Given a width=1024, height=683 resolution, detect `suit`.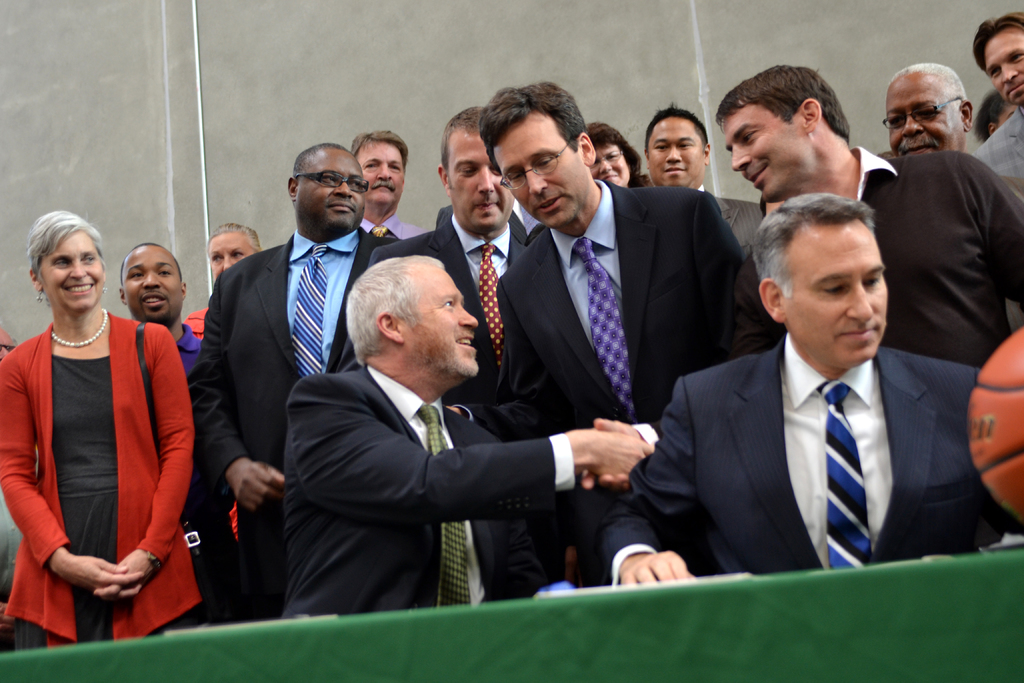
[x1=495, y1=182, x2=785, y2=437].
